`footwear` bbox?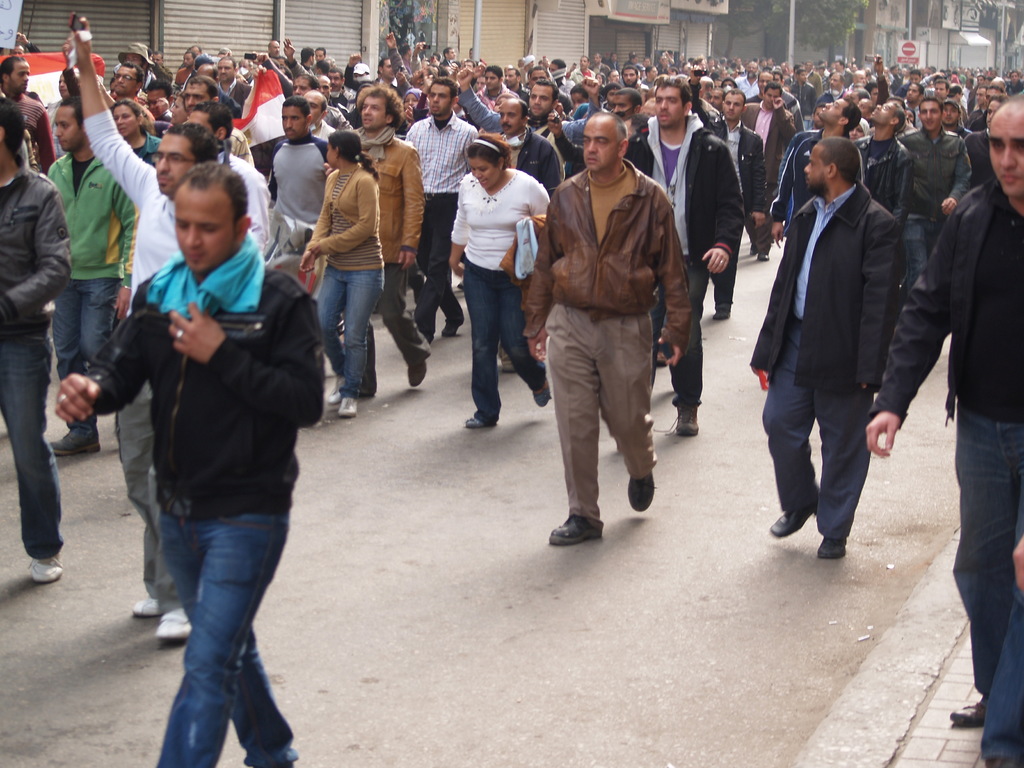
box(814, 539, 847, 559)
